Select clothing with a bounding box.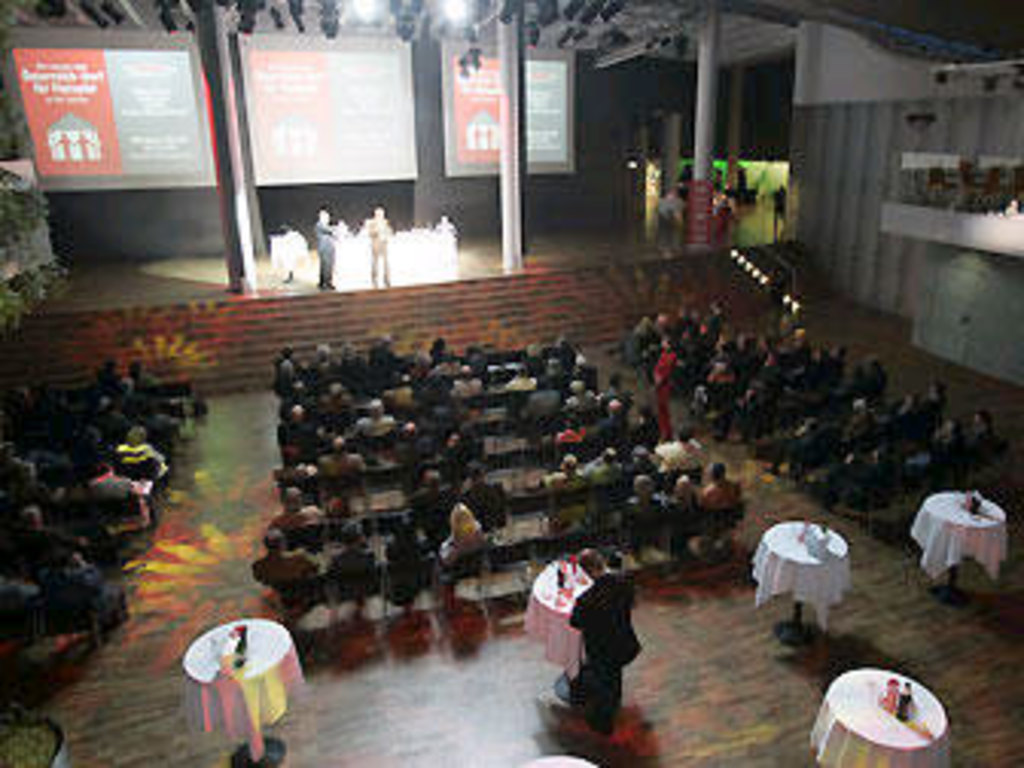
bbox=(536, 552, 655, 728).
